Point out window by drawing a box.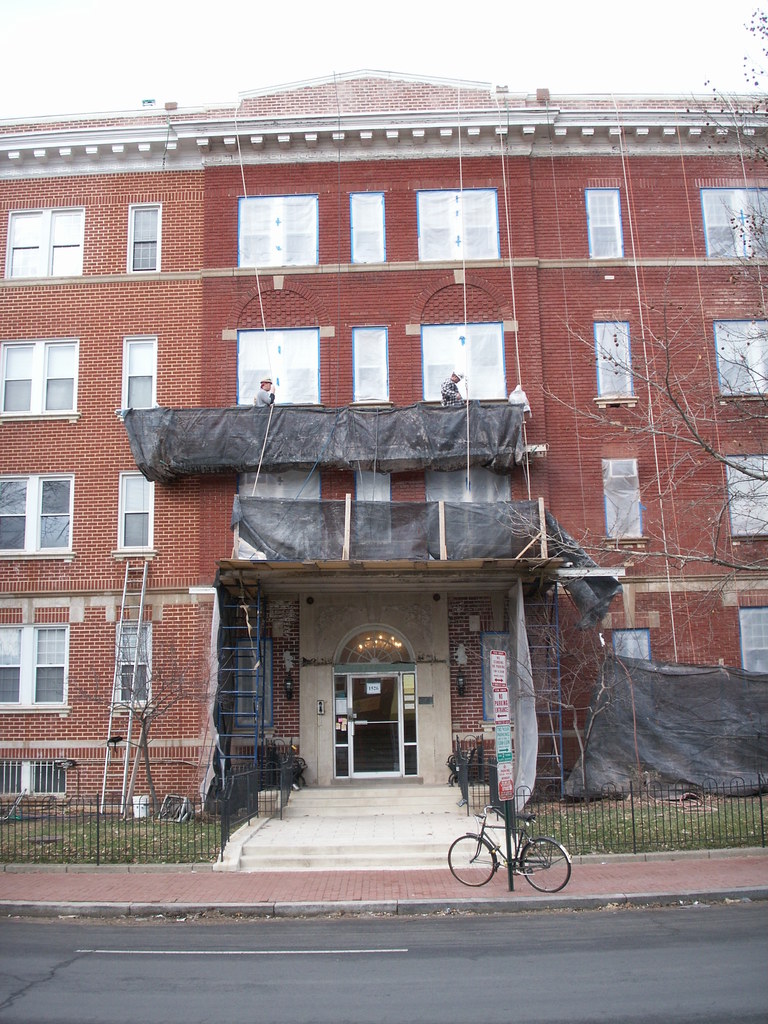
region(701, 183, 767, 265).
